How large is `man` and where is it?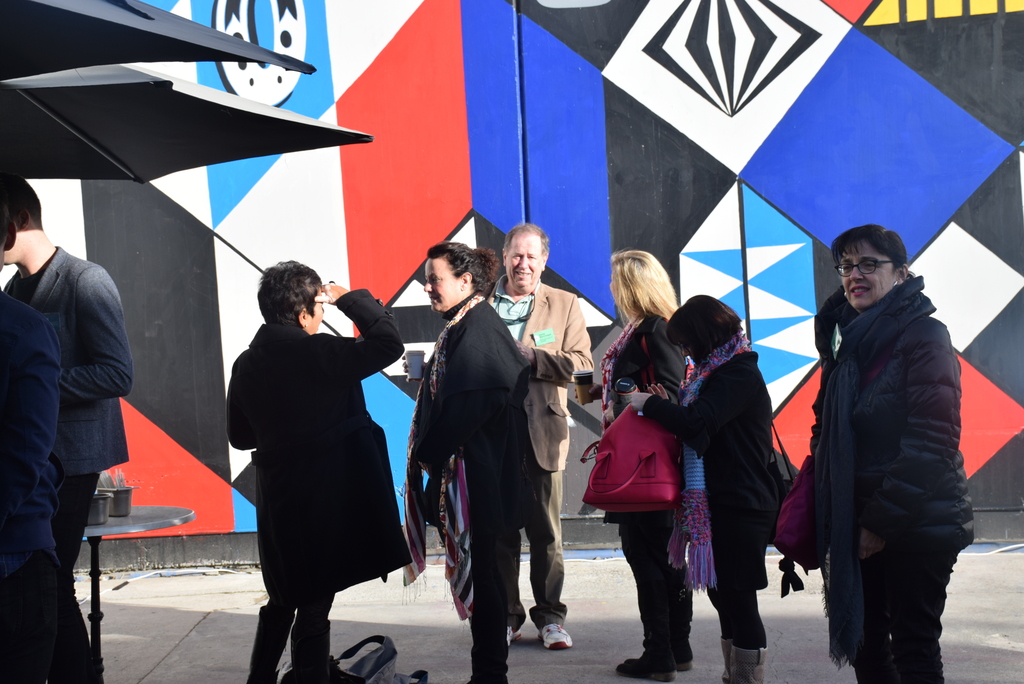
Bounding box: <box>0,158,138,577</box>.
